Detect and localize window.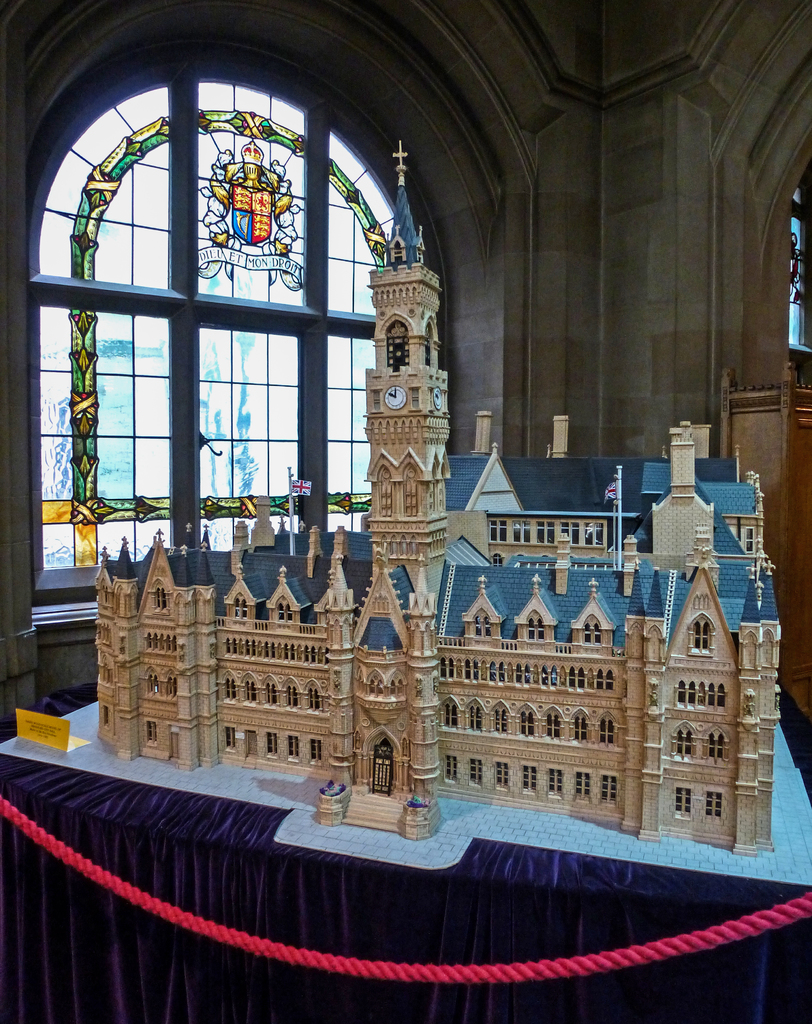
Localized at [x1=600, y1=774, x2=618, y2=803].
